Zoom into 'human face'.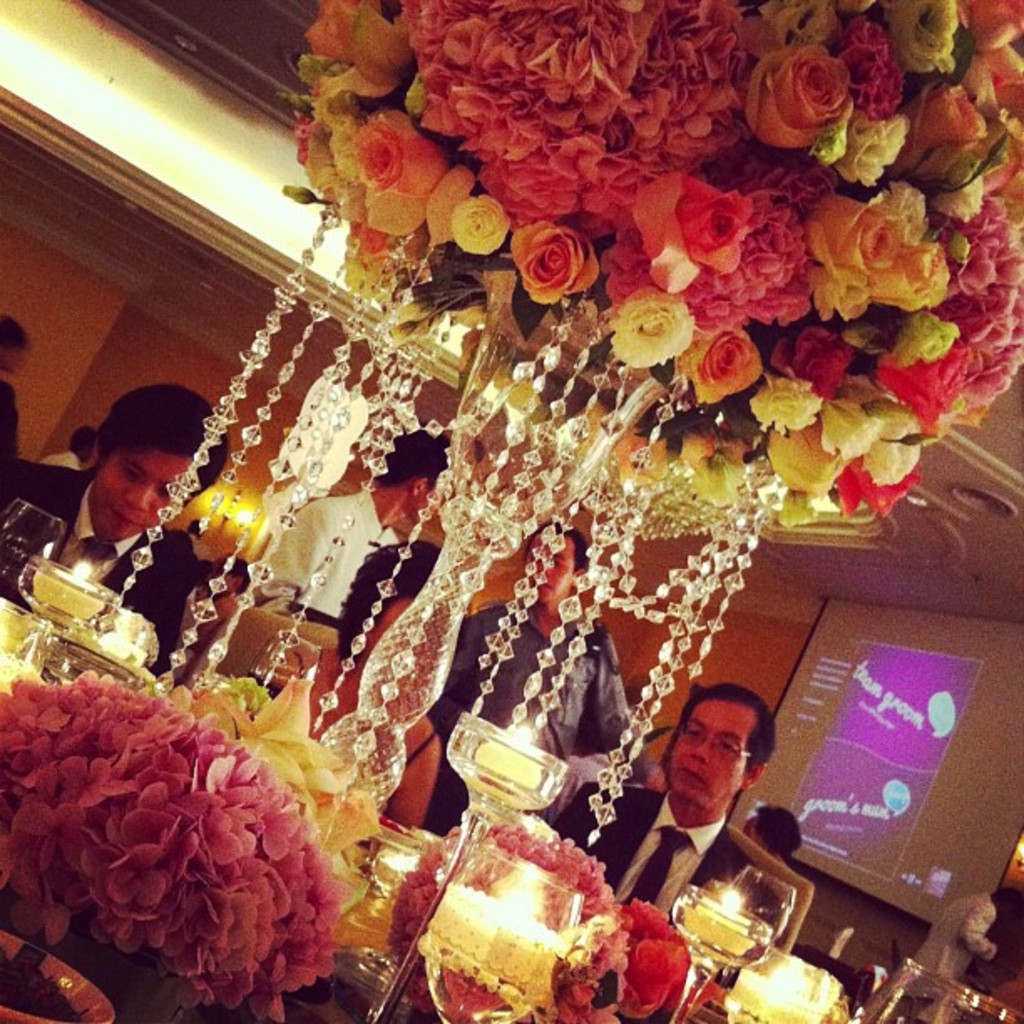
Zoom target: (527,539,576,601).
